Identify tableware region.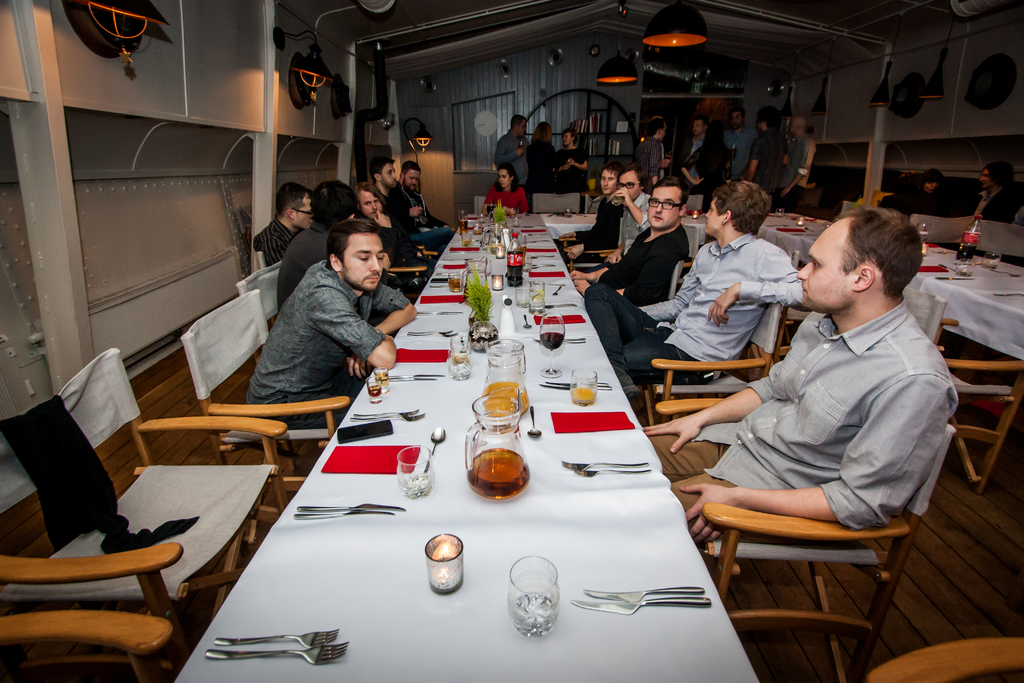
Region: pyautogui.locateOnScreen(425, 424, 446, 469).
